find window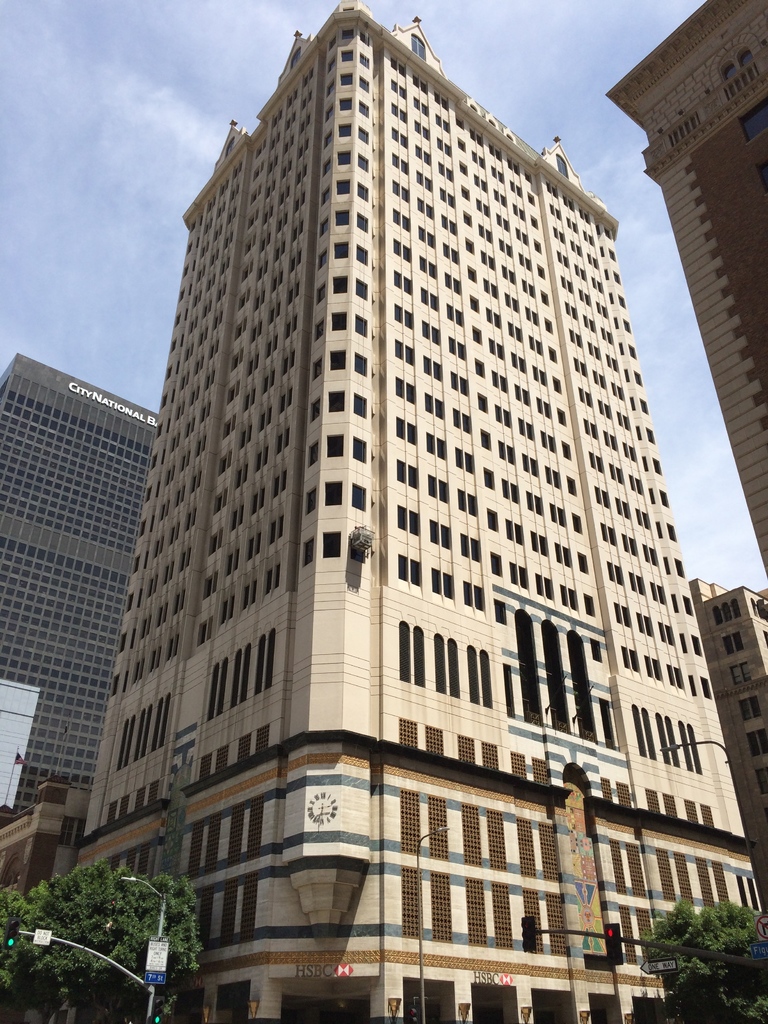
box=[359, 31, 369, 46]
